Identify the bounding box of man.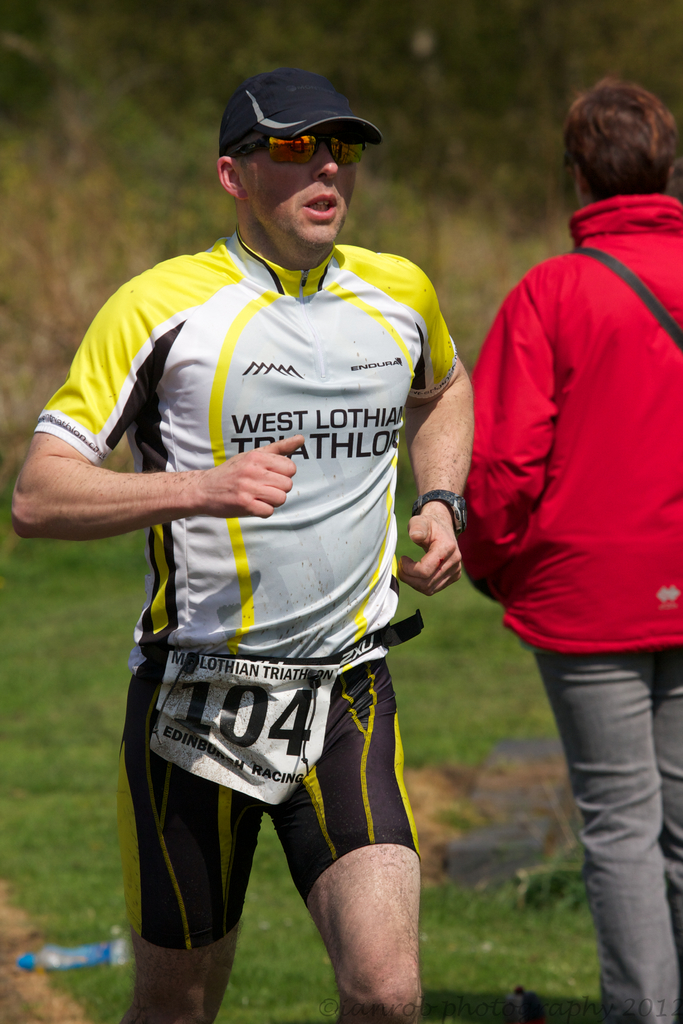
box=[51, 70, 520, 996].
